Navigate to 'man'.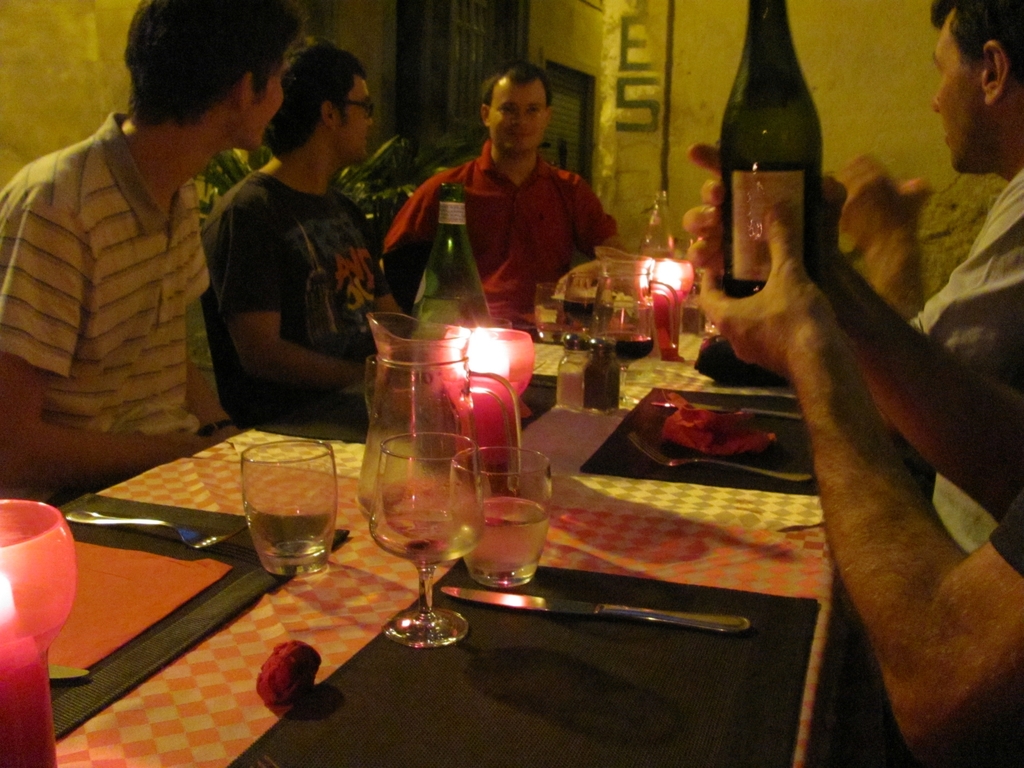
Navigation target: 383:61:621:329.
